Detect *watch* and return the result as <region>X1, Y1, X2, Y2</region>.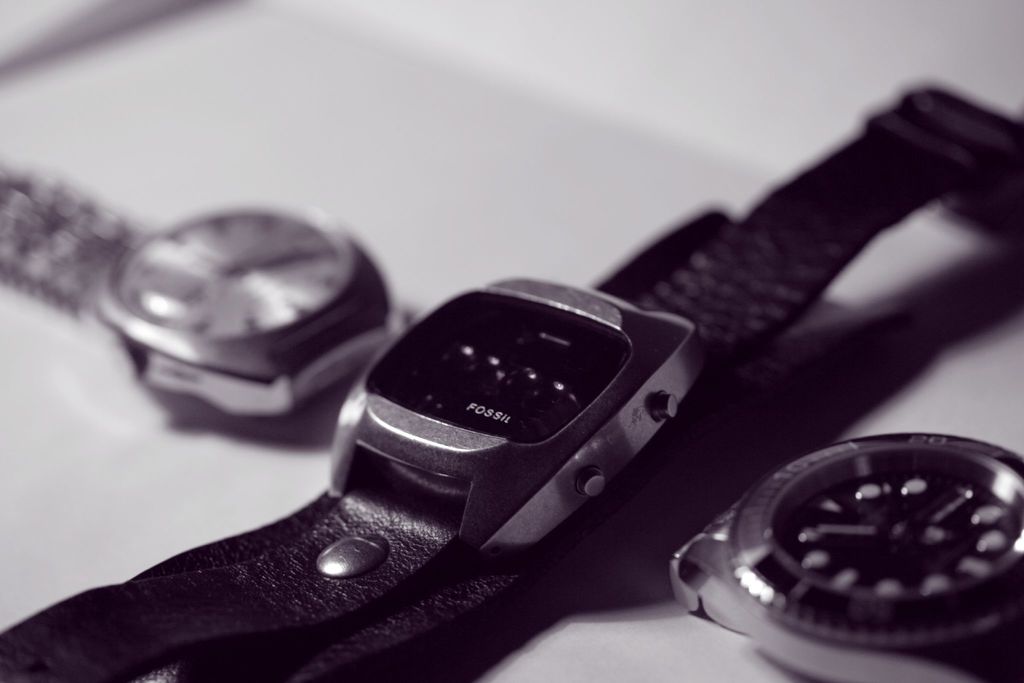
<region>666, 442, 1022, 682</region>.
